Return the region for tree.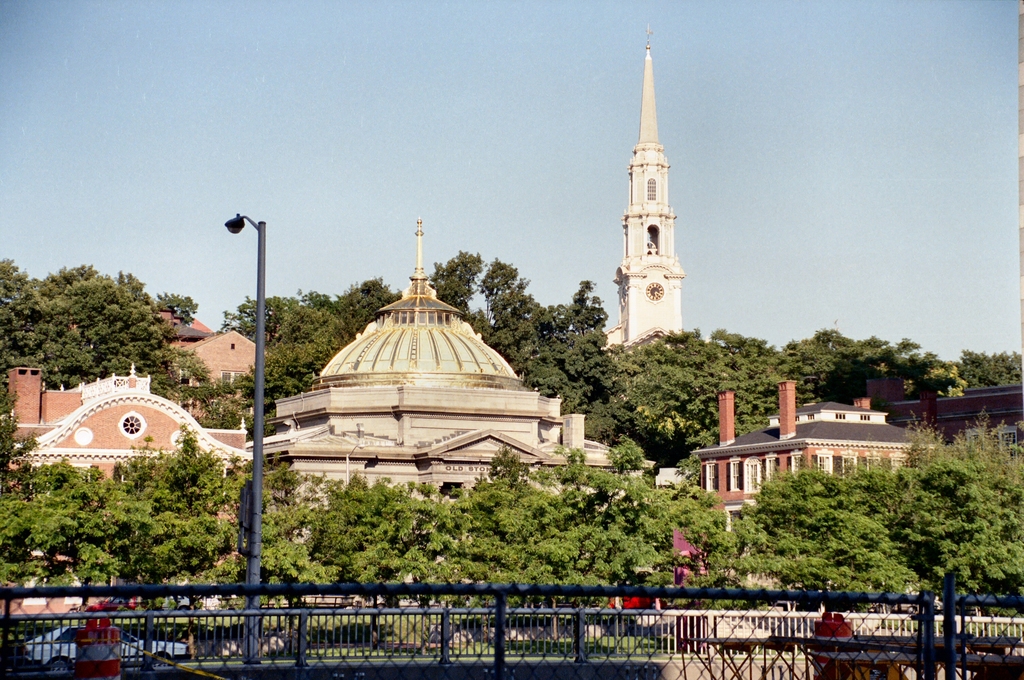
detection(417, 445, 558, 588).
